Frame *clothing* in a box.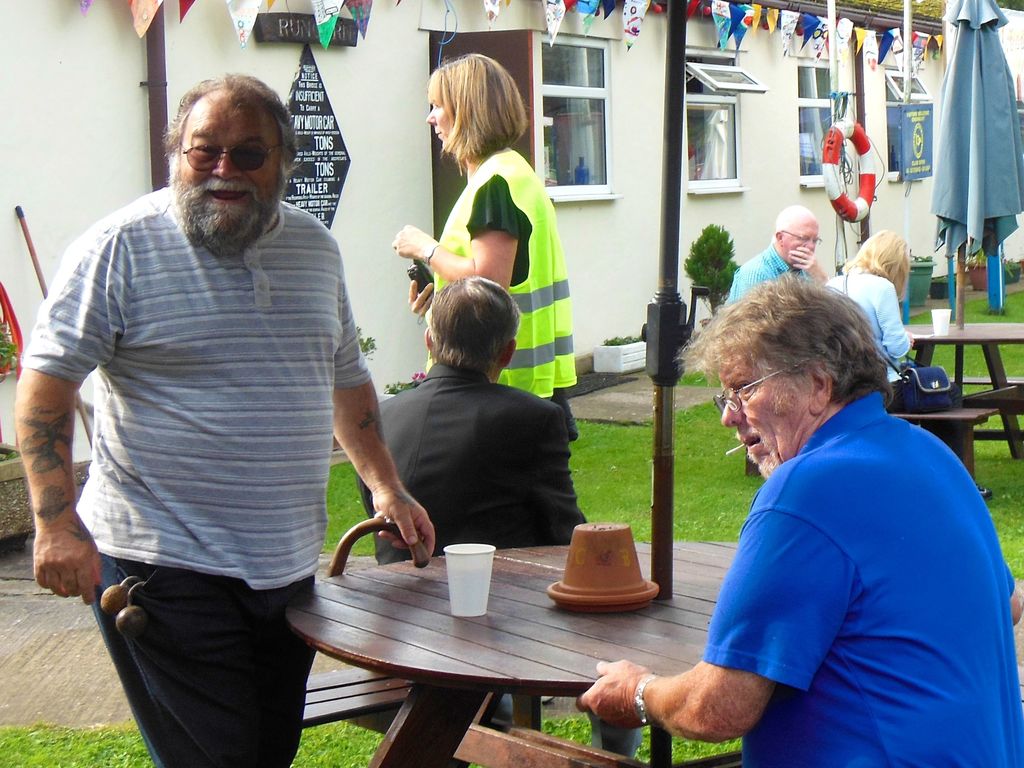
<bbox>22, 186, 371, 767</bbox>.
